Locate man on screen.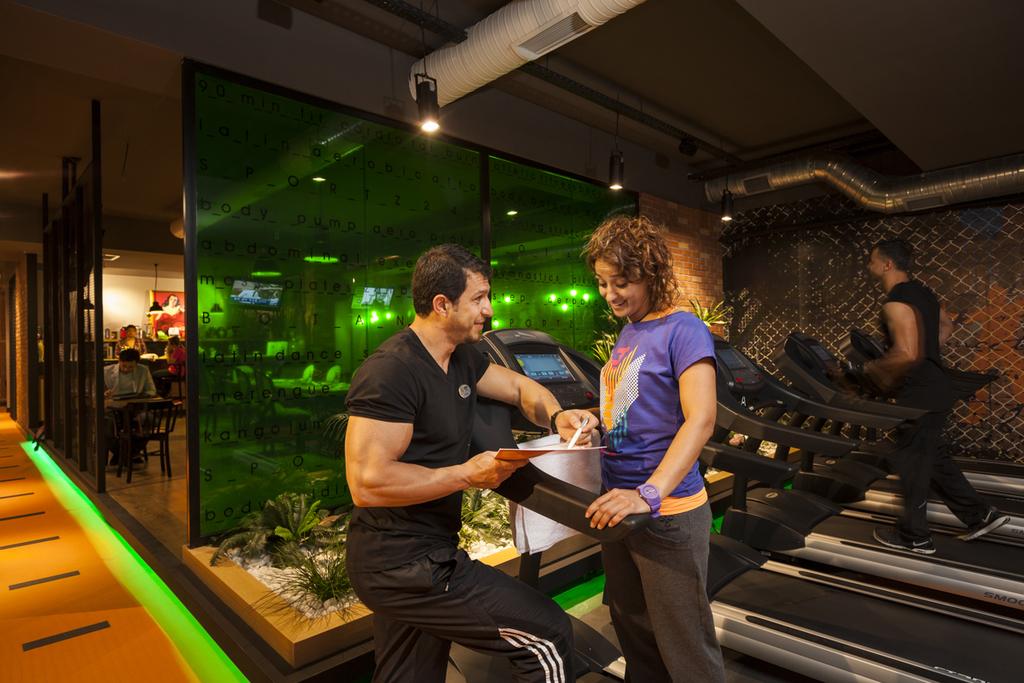
On screen at {"left": 335, "top": 257, "right": 556, "bottom": 674}.
